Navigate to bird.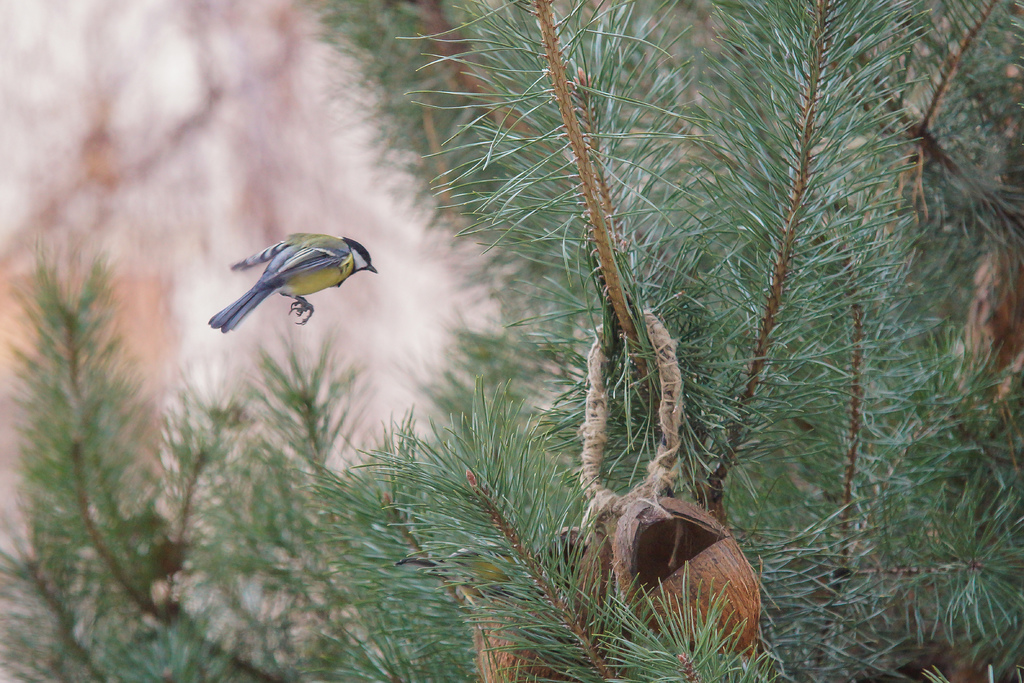
Navigation target: left=197, top=232, right=368, bottom=320.
